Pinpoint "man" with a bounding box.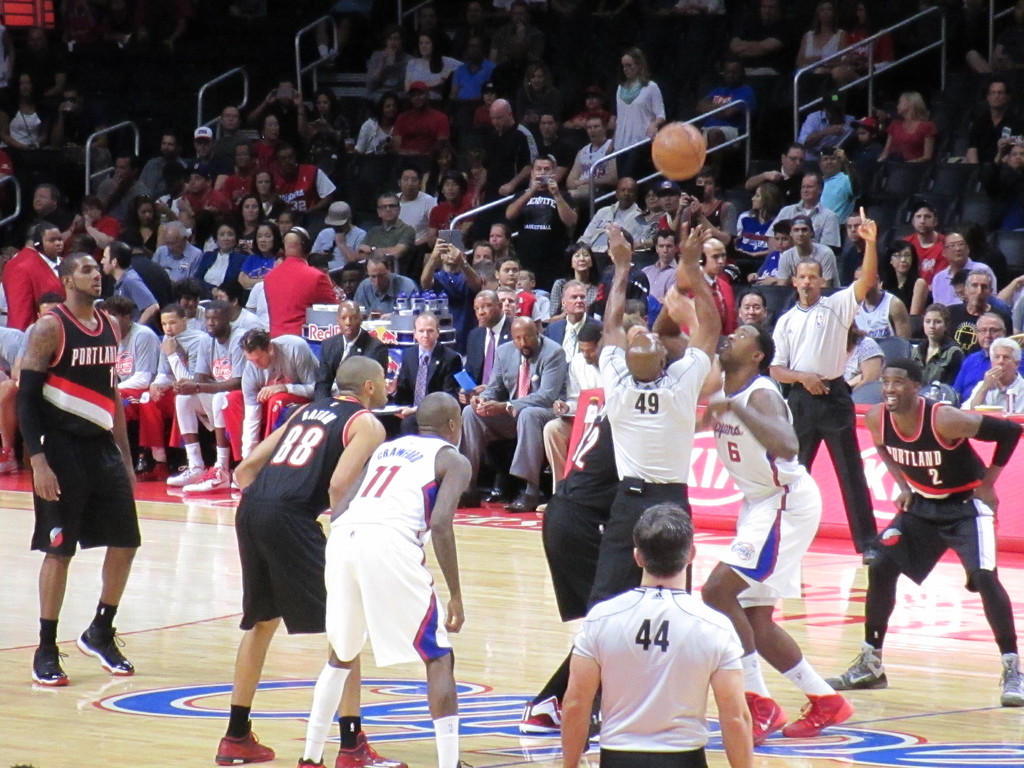
[144,314,208,474].
